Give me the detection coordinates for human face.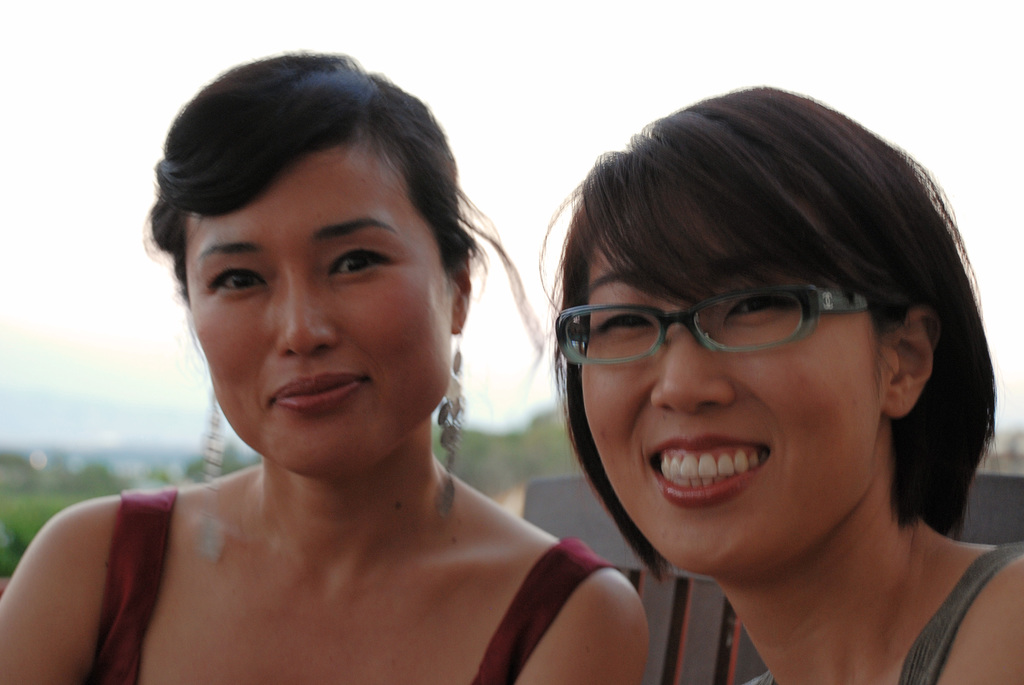
Rect(189, 164, 447, 475).
